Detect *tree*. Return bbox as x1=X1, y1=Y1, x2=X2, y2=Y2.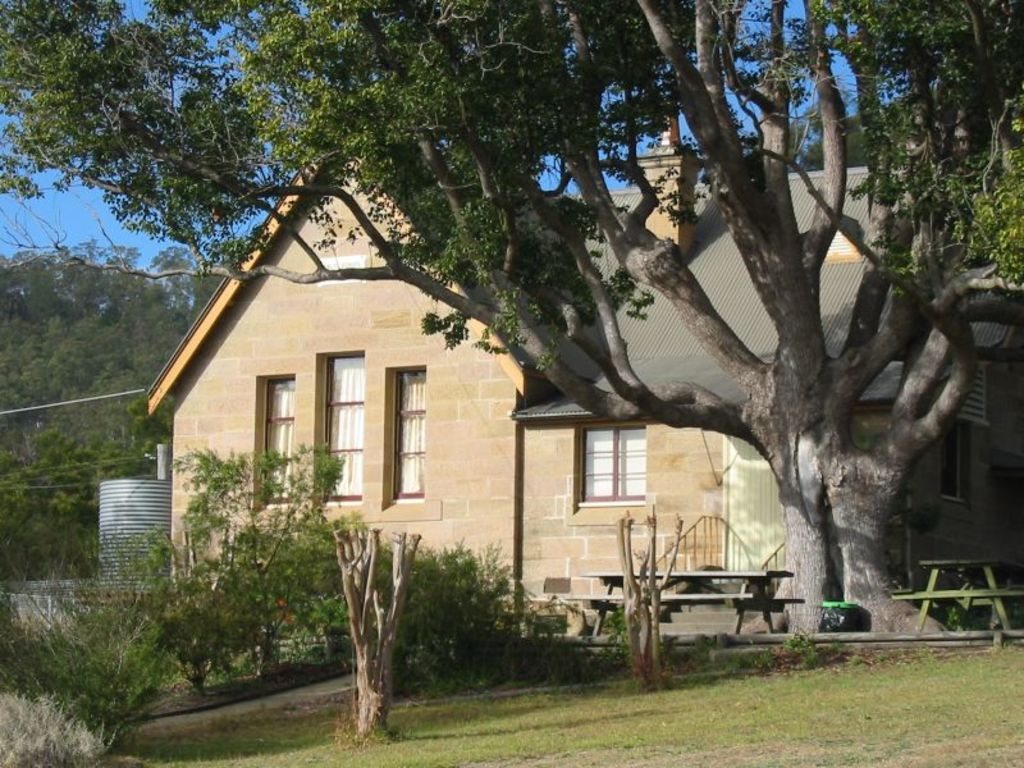
x1=0, y1=394, x2=178, y2=581.
